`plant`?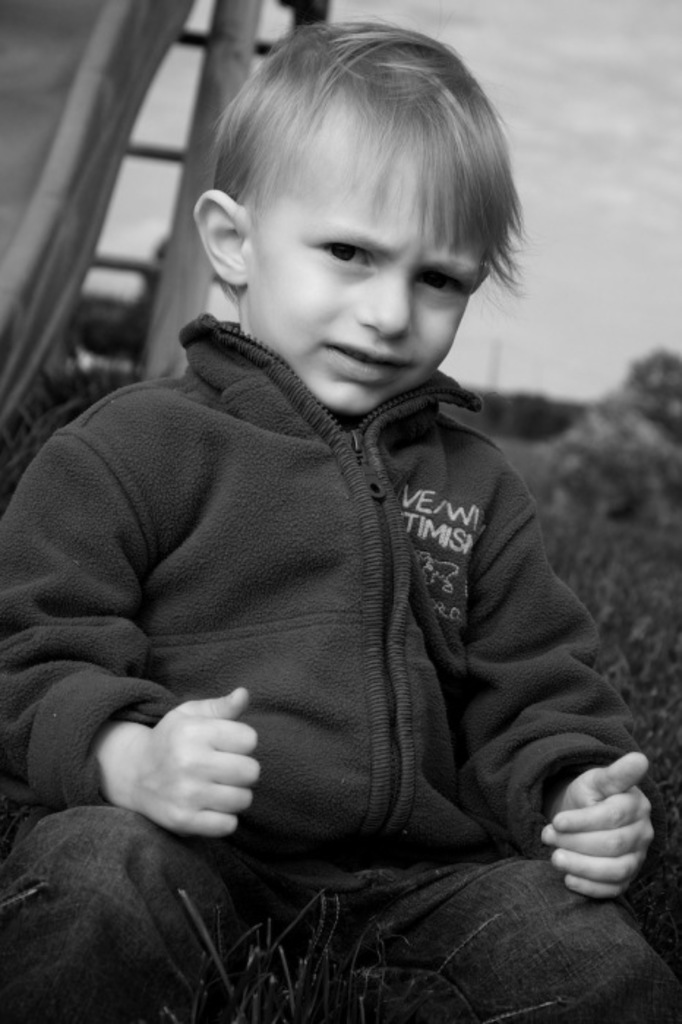
<bbox>135, 884, 424, 1023</bbox>
